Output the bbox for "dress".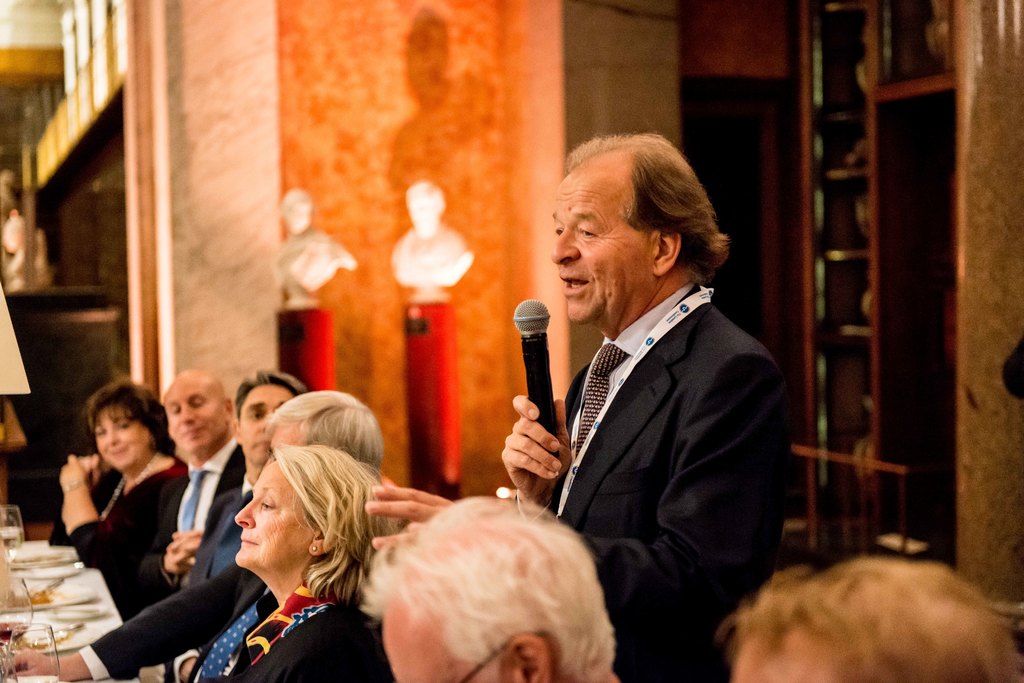
[x1=51, y1=465, x2=193, y2=623].
